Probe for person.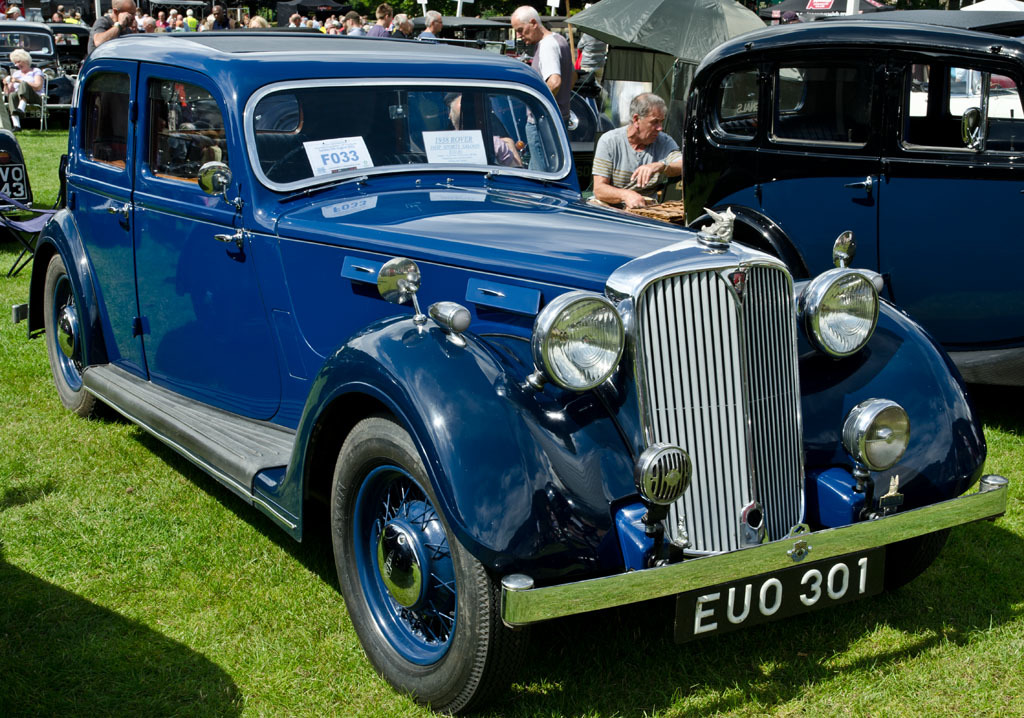
Probe result: crop(613, 89, 679, 207).
